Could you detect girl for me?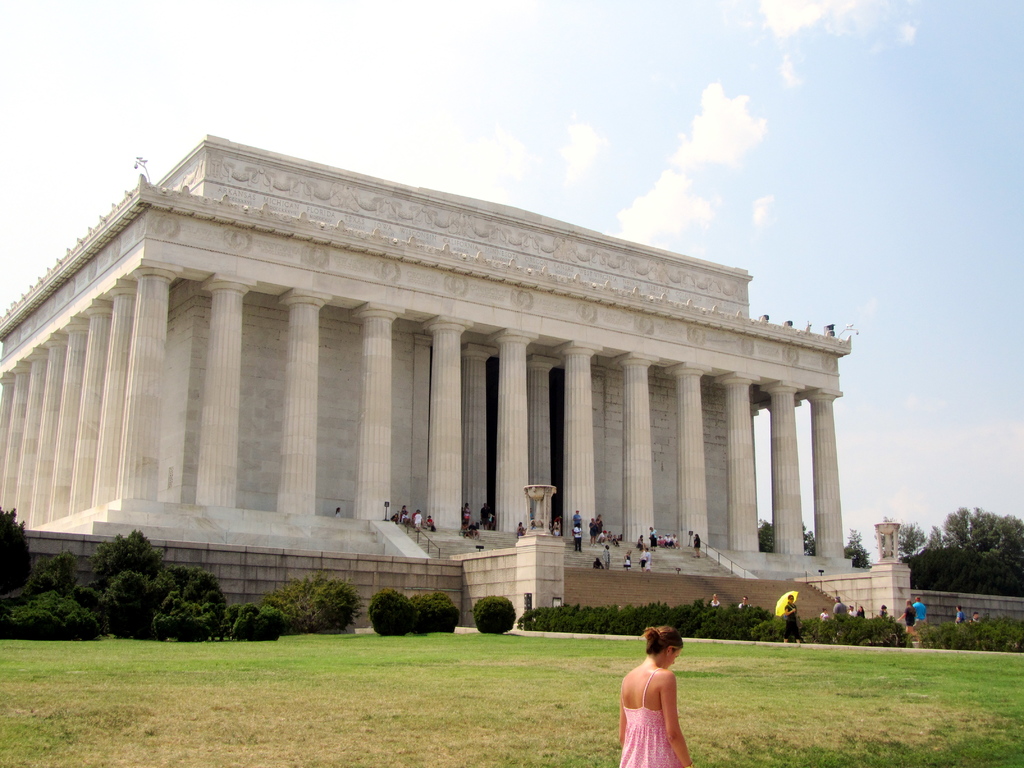
Detection result: bbox=(857, 604, 867, 623).
